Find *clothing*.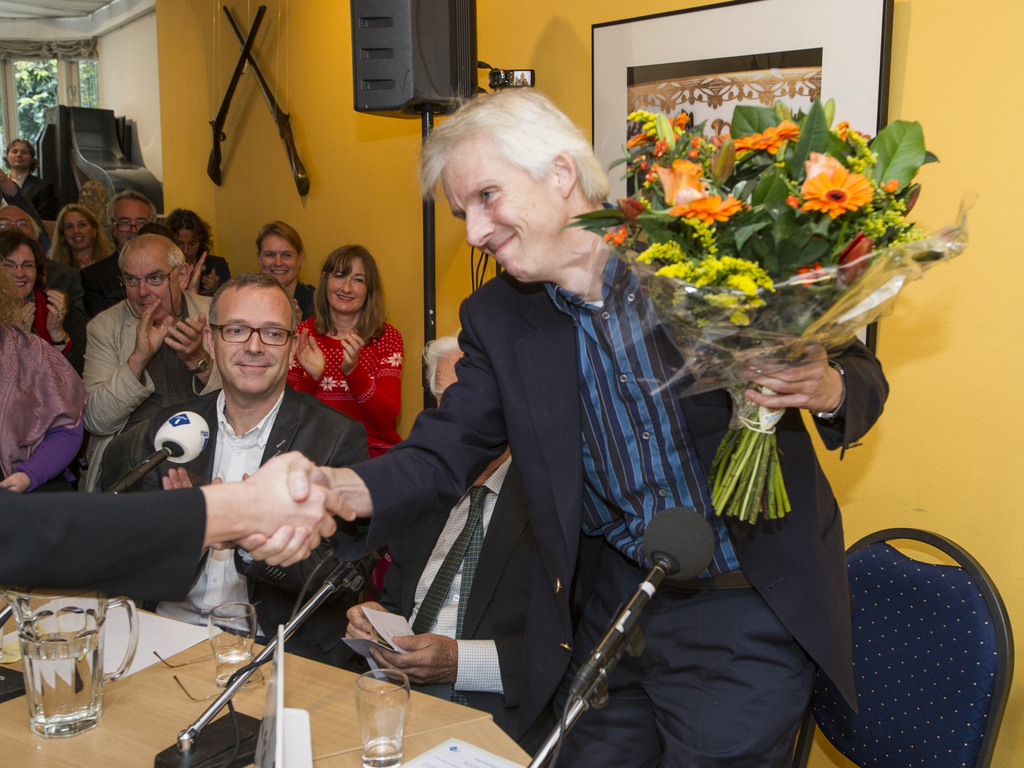
[9, 159, 63, 228].
